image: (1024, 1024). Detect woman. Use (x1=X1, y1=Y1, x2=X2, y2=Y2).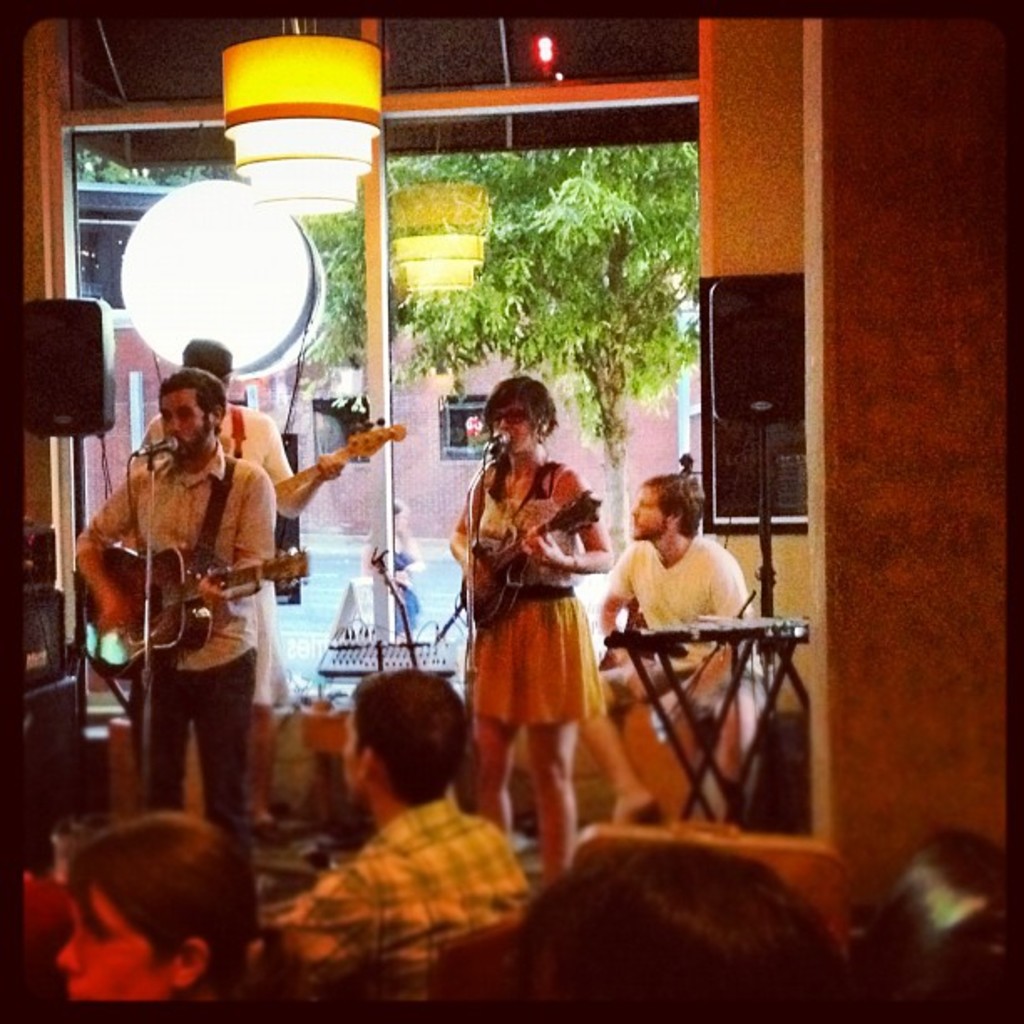
(x1=442, y1=373, x2=614, y2=842).
